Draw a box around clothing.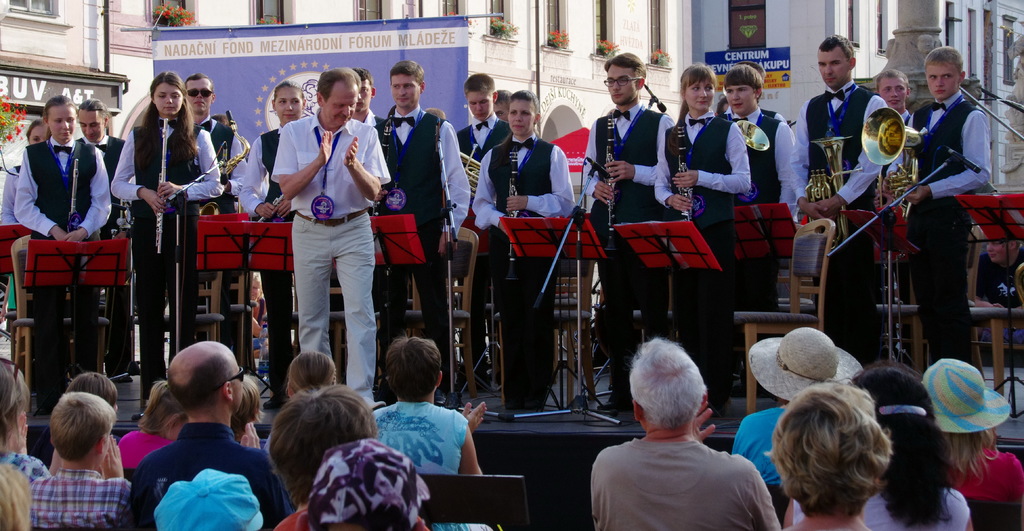
908 89 993 364.
